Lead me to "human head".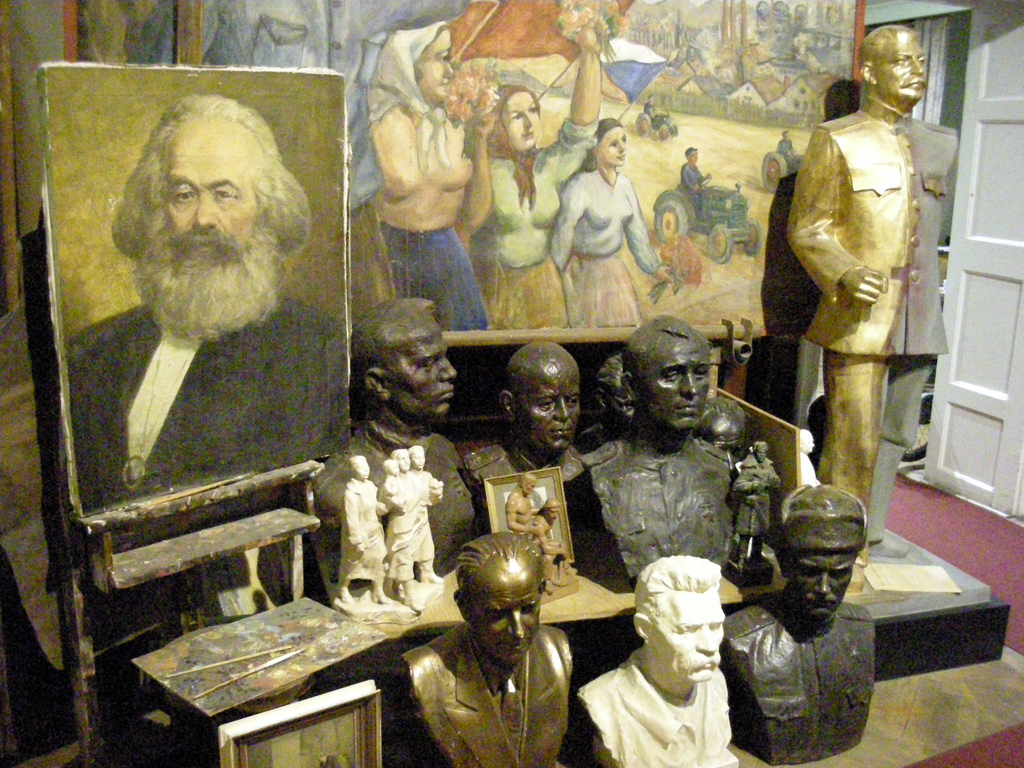
Lead to left=409, top=443, right=424, bottom=470.
